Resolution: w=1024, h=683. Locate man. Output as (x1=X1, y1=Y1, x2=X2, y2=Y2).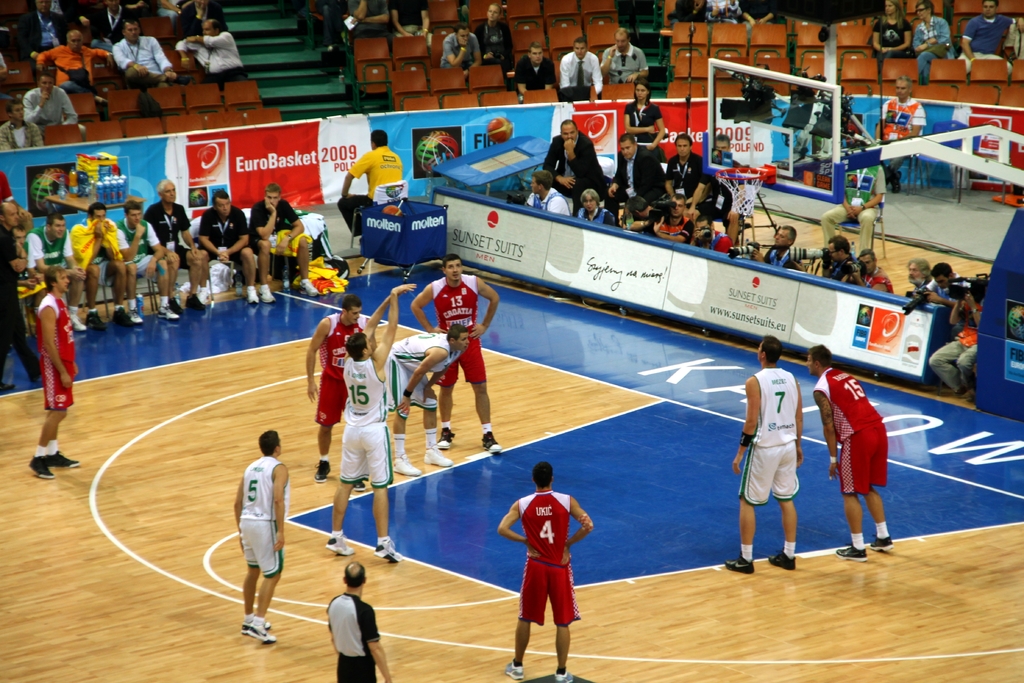
(x1=11, y1=221, x2=50, y2=335).
